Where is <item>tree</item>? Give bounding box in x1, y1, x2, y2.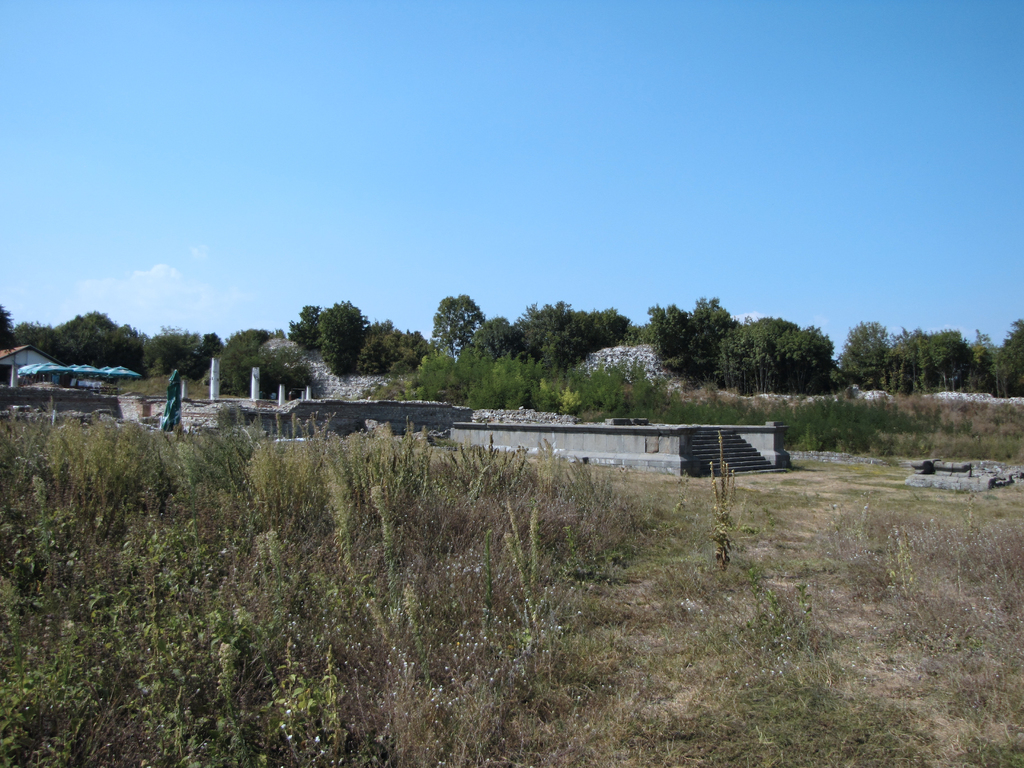
55, 308, 156, 374.
